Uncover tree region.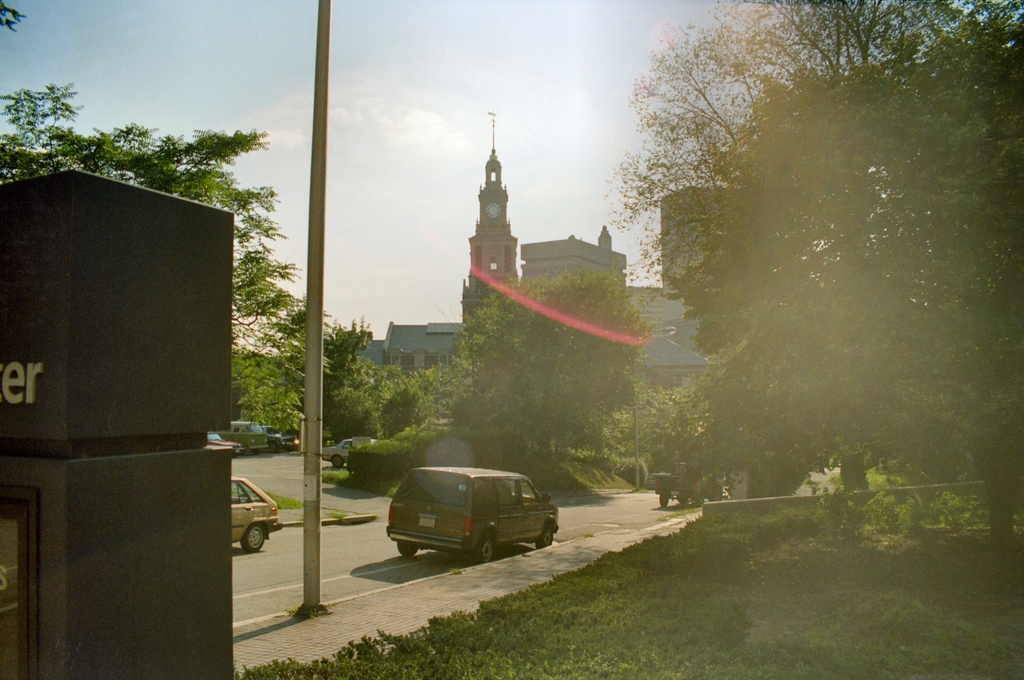
Uncovered: box(0, 81, 289, 249).
